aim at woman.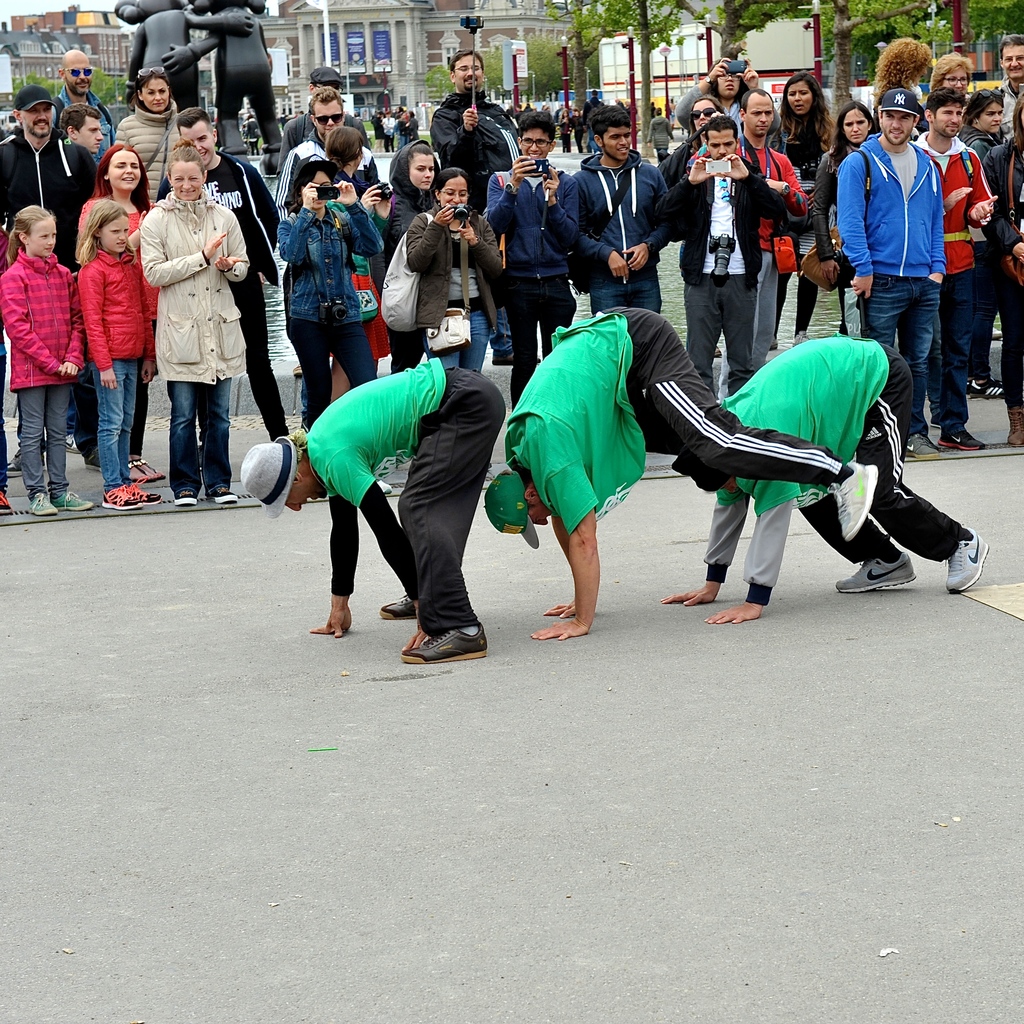
Aimed at [982, 93, 1023, 450].
